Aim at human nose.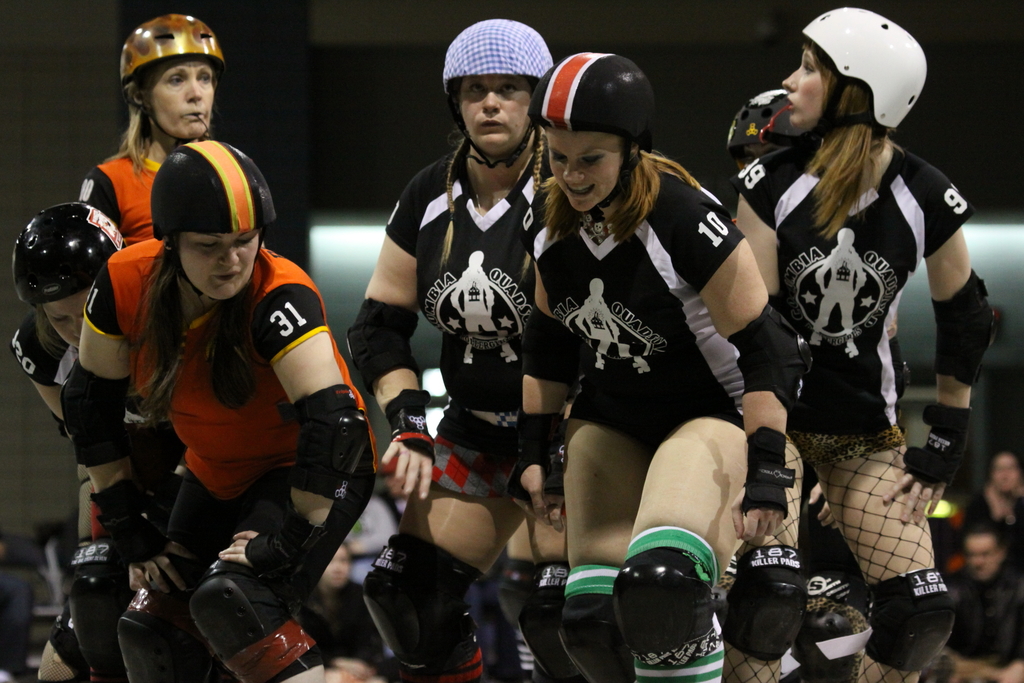
Aimed at (481,89,503,114).
